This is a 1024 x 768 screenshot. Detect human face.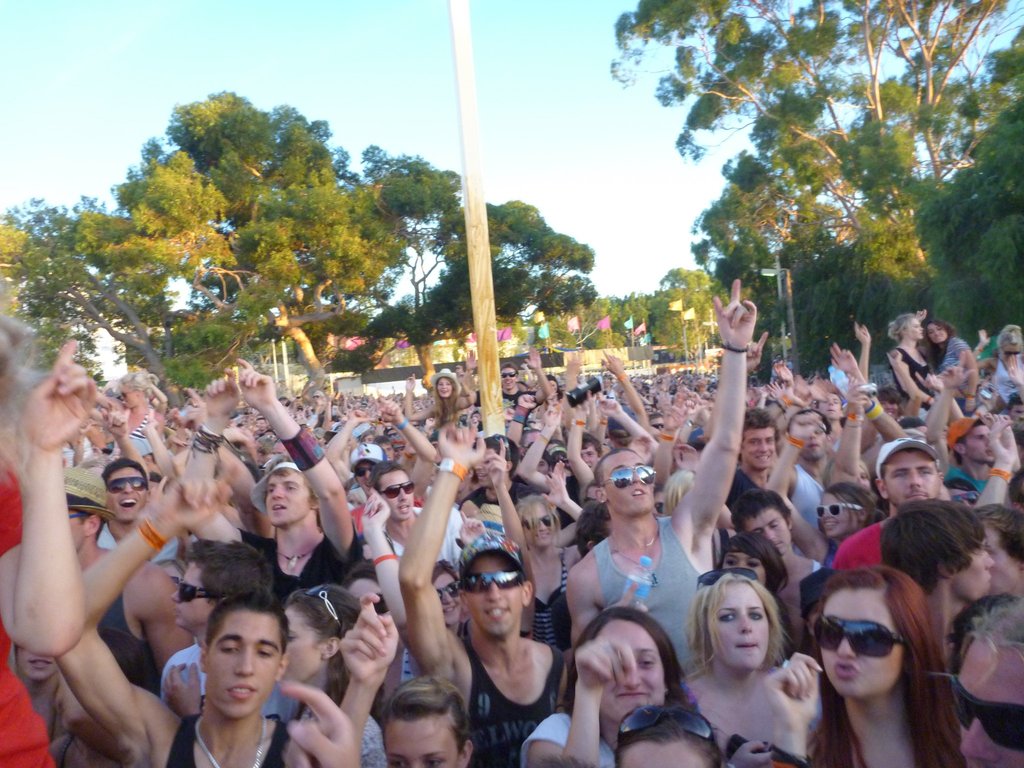
BBox(598, 626, 669, 725).
